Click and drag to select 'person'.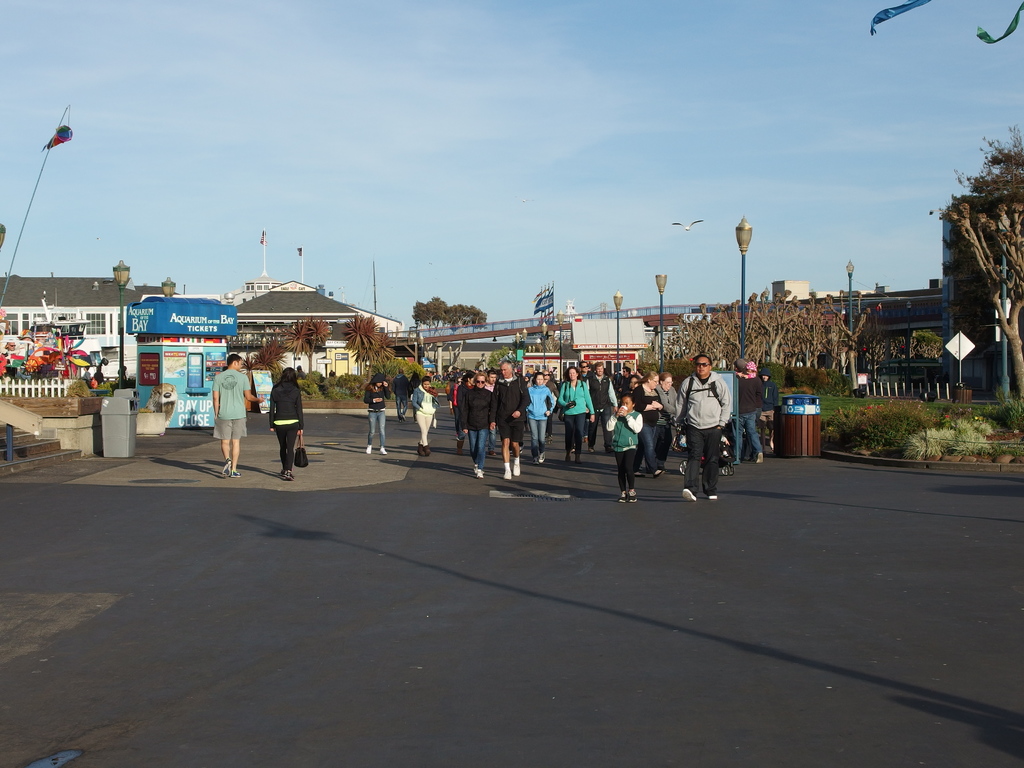
Selection: box=[211, 355, 264, 479].
